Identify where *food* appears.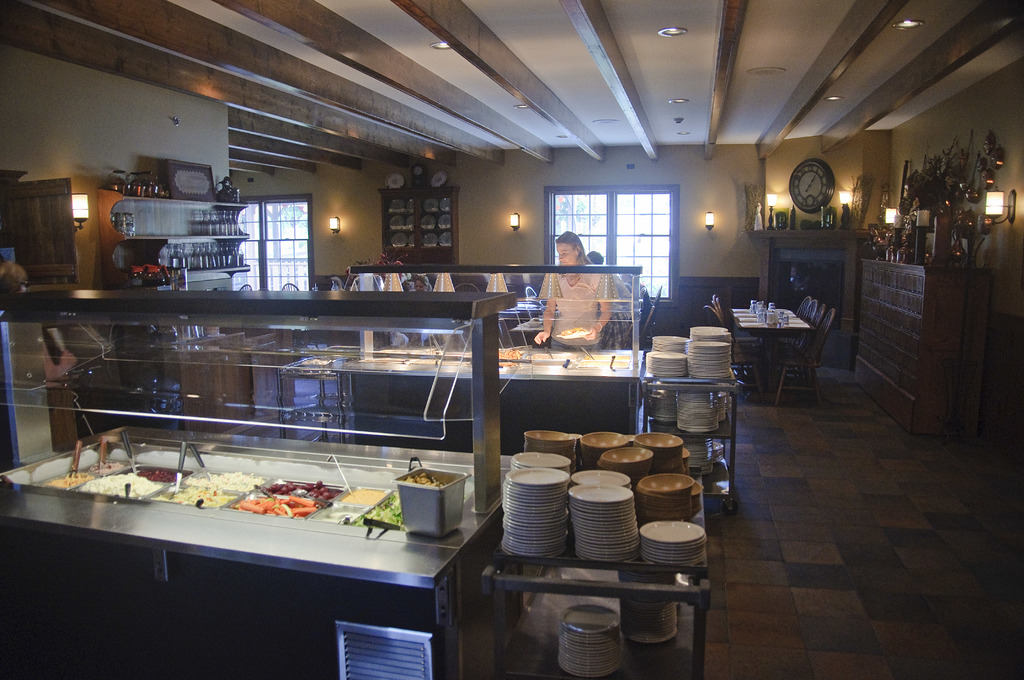
Appears at region(352, 490, 404, 526).
